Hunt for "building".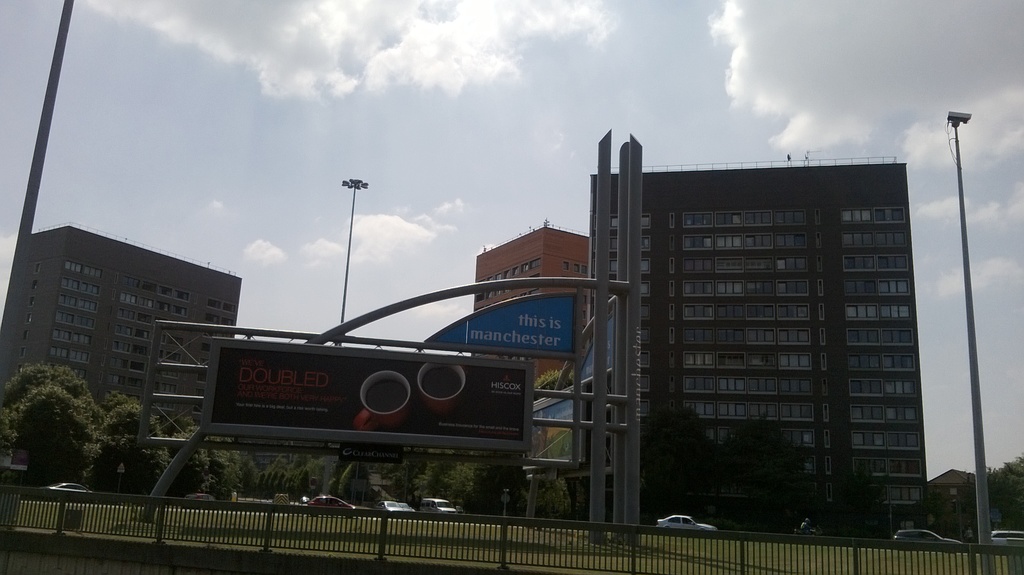
Hunted down at bbox=(468, 223, 596, 312).
